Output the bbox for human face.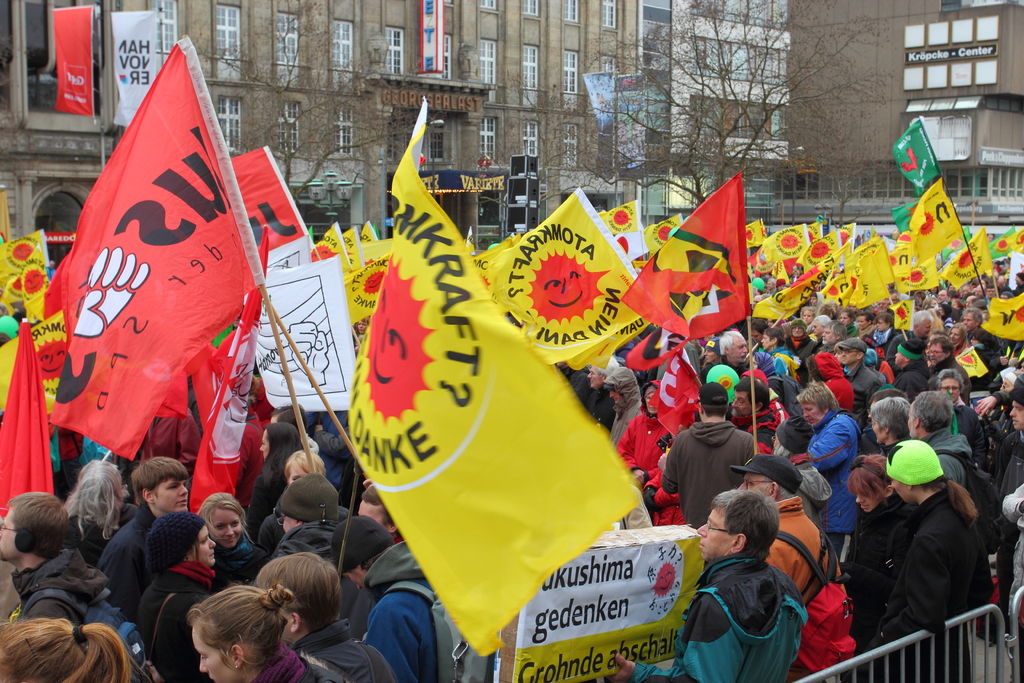
[left=1012, top=400, right=1023, bottom=427].
